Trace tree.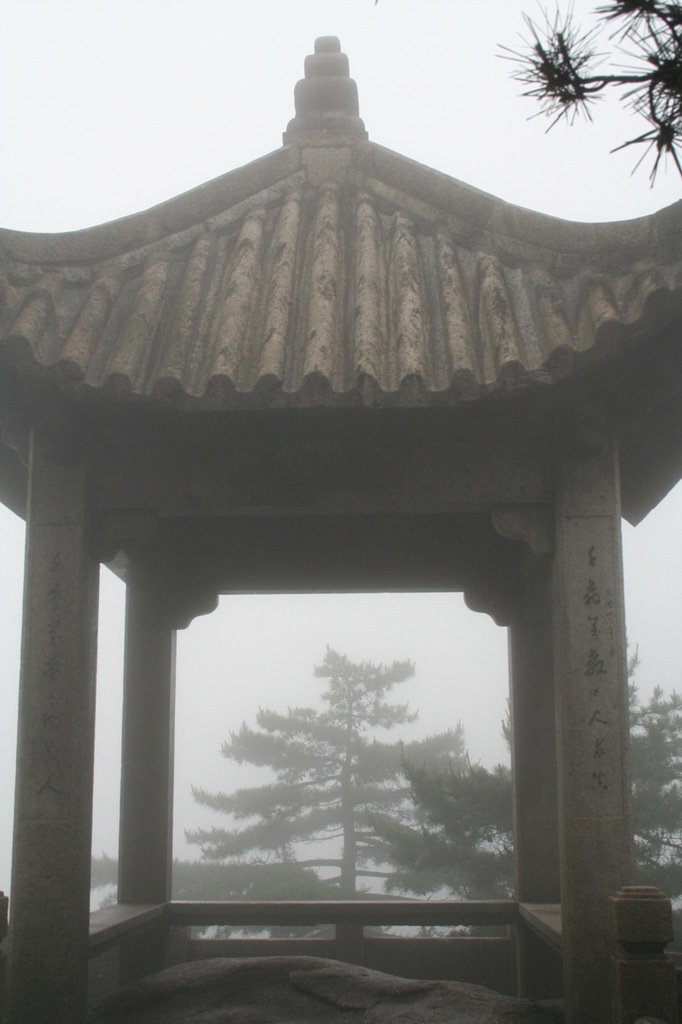
Traced to detection(492, 0, 681, 193).
